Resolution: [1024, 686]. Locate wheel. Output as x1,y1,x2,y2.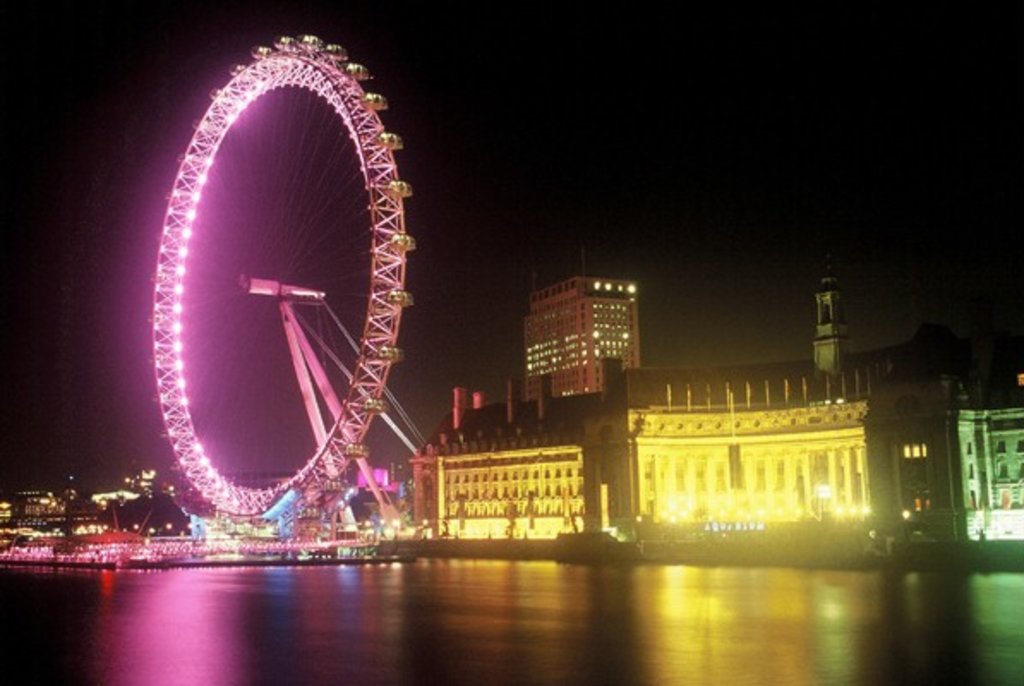
154,58,386,513.
